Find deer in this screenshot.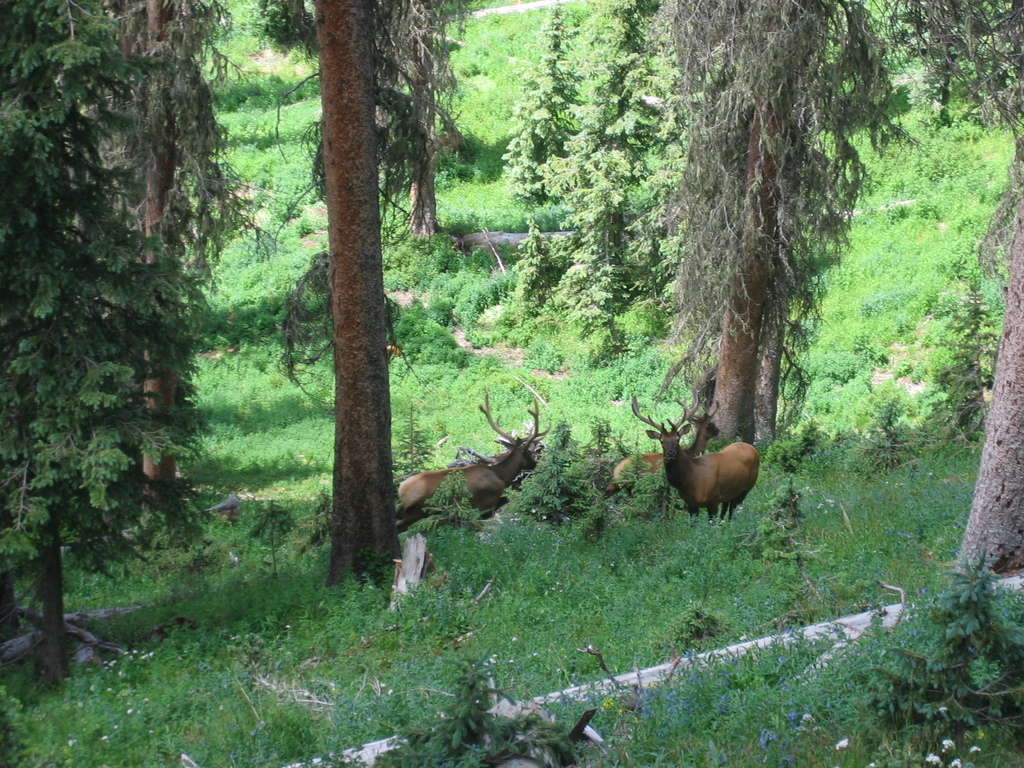
The bounding box for deer is <bbox>632, 397, 758, 520</bbox>.
